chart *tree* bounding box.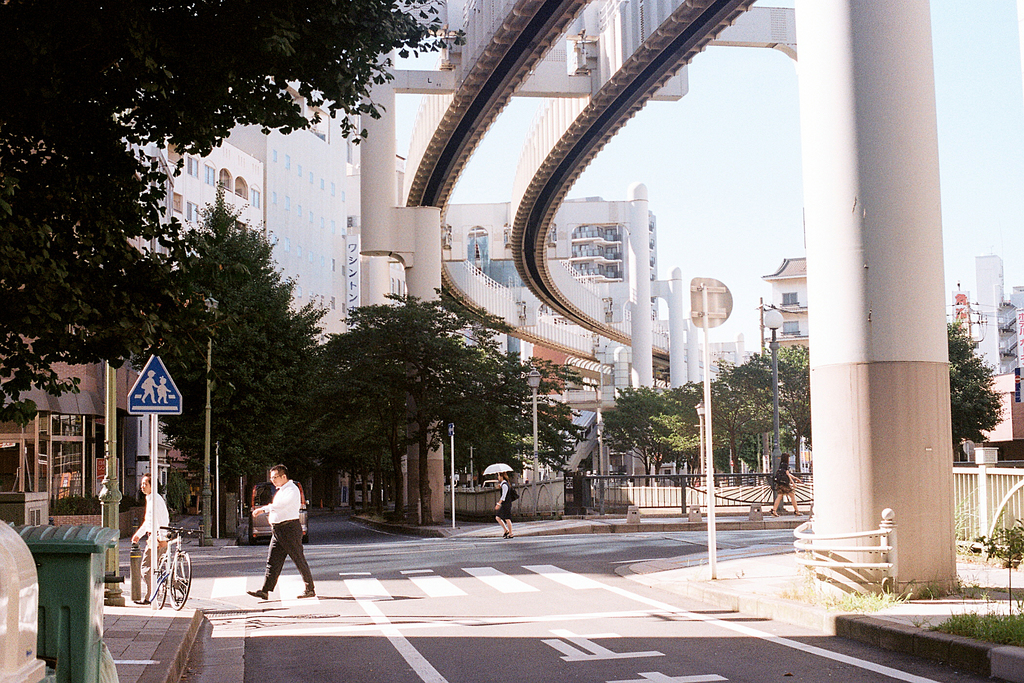
Charted: 0,1,471,429.
